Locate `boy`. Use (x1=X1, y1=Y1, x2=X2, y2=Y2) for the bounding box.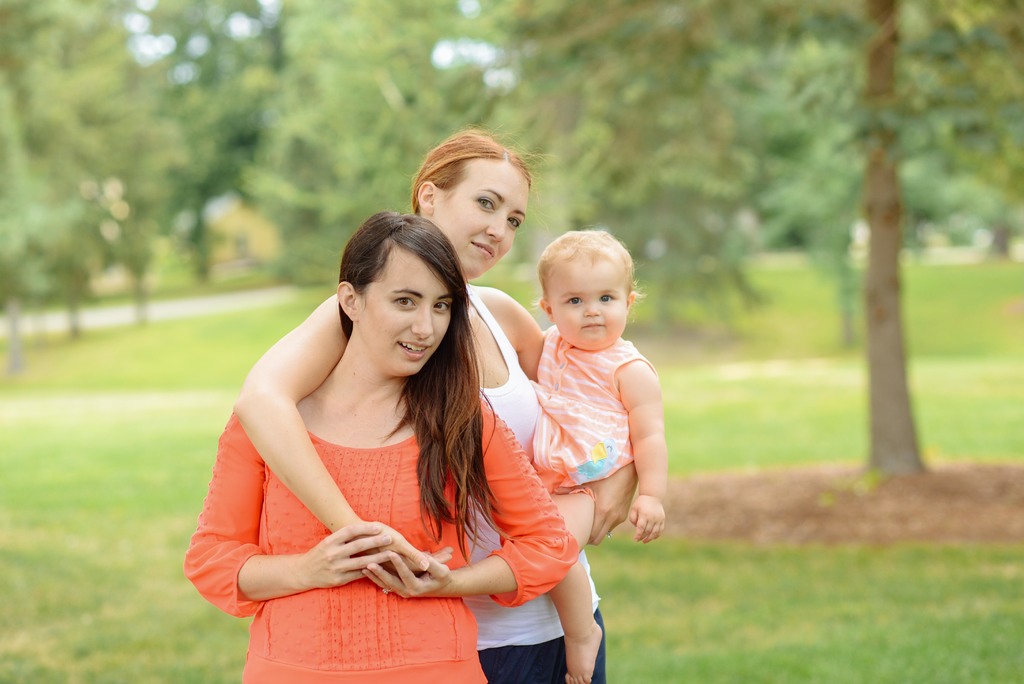
(x1=434, y1=221, x2=664, y2=637).
